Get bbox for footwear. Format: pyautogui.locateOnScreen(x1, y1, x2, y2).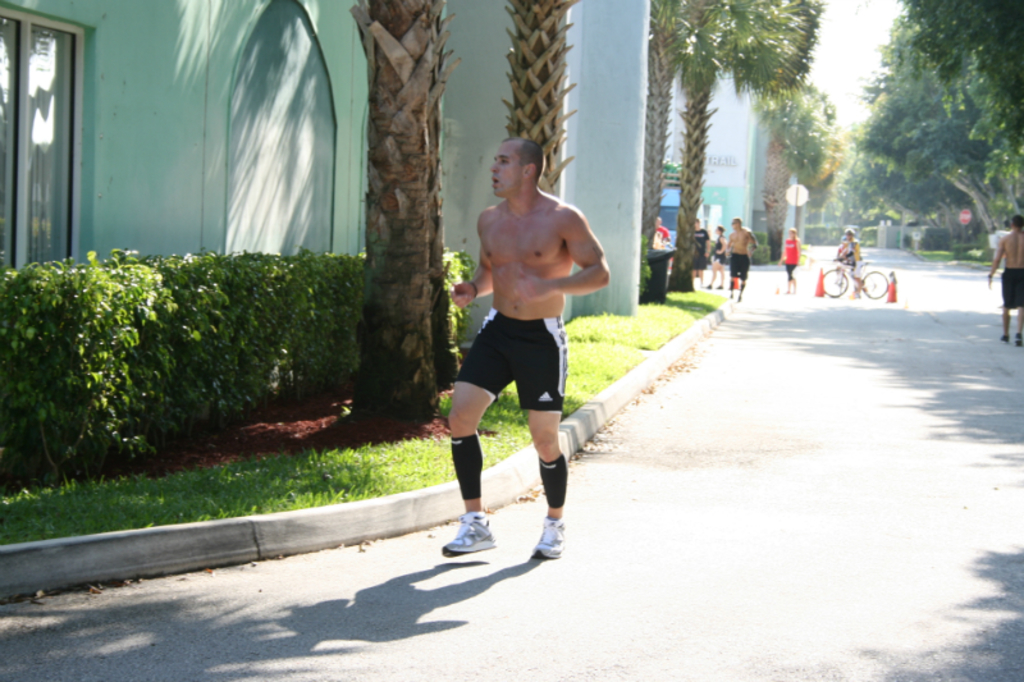
pyautogui.locateOnScreen(448, 507, 517, 569).
